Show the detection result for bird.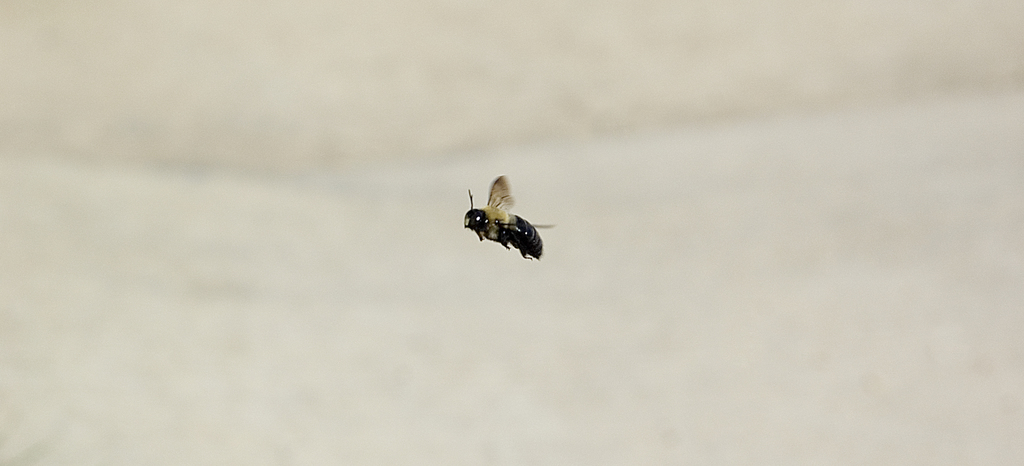
BBox(458, 173, 553, 267).
